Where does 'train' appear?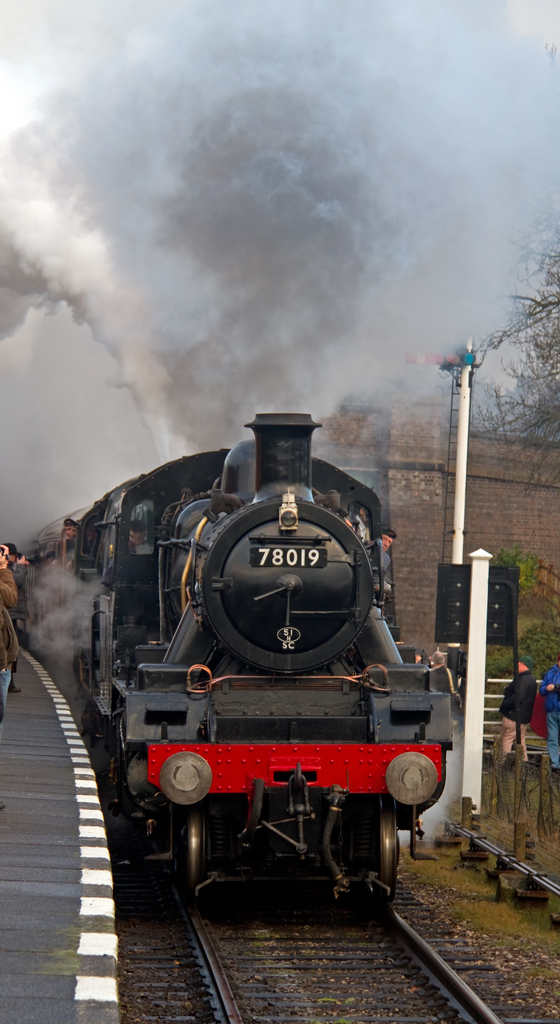
Appears at 31/410/454/909.
